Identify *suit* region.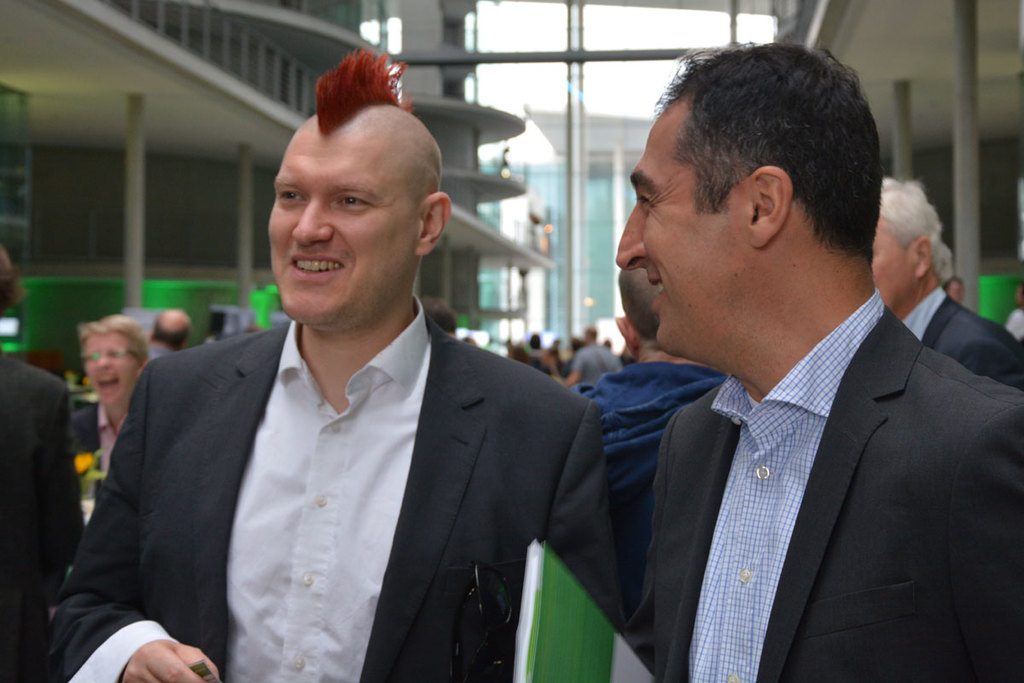
Region: {"x1": 0, "y1": 351, "x2": 84, "y2": 682}.
